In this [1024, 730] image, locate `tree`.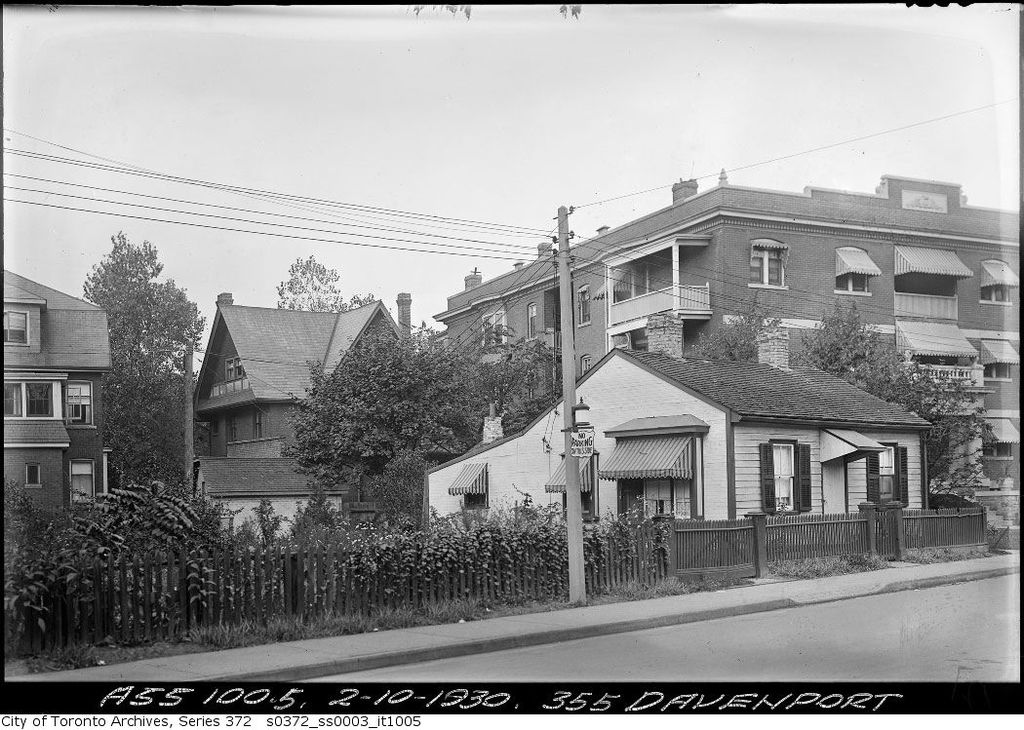
Bounding box: region(668, 289, 783, 374).
